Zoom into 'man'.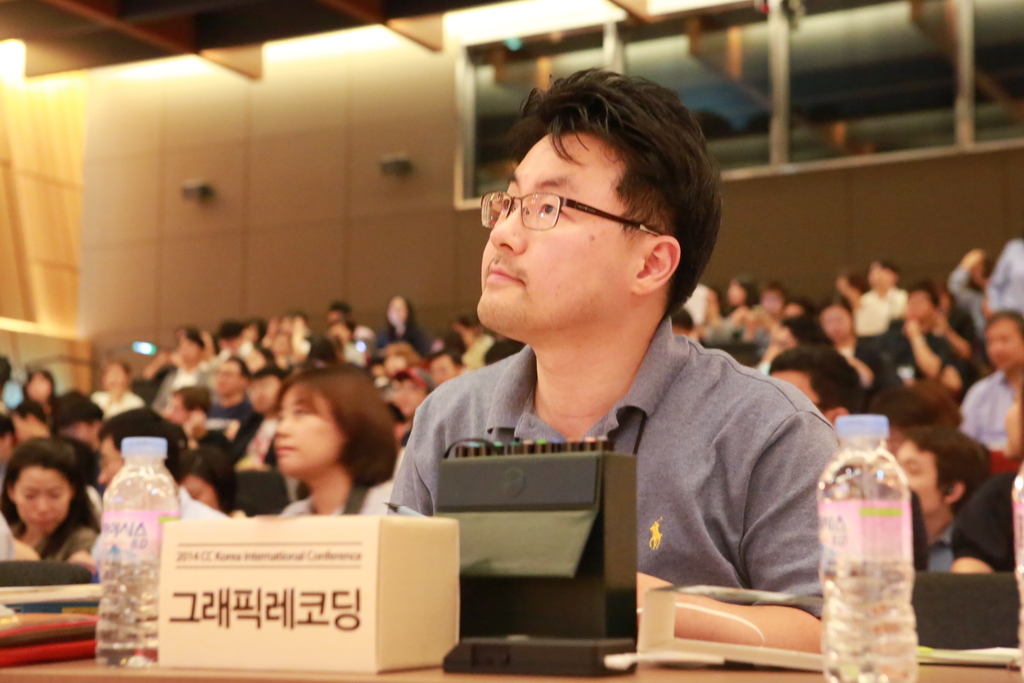
Zoom target: (204, 357, 260, 457).
